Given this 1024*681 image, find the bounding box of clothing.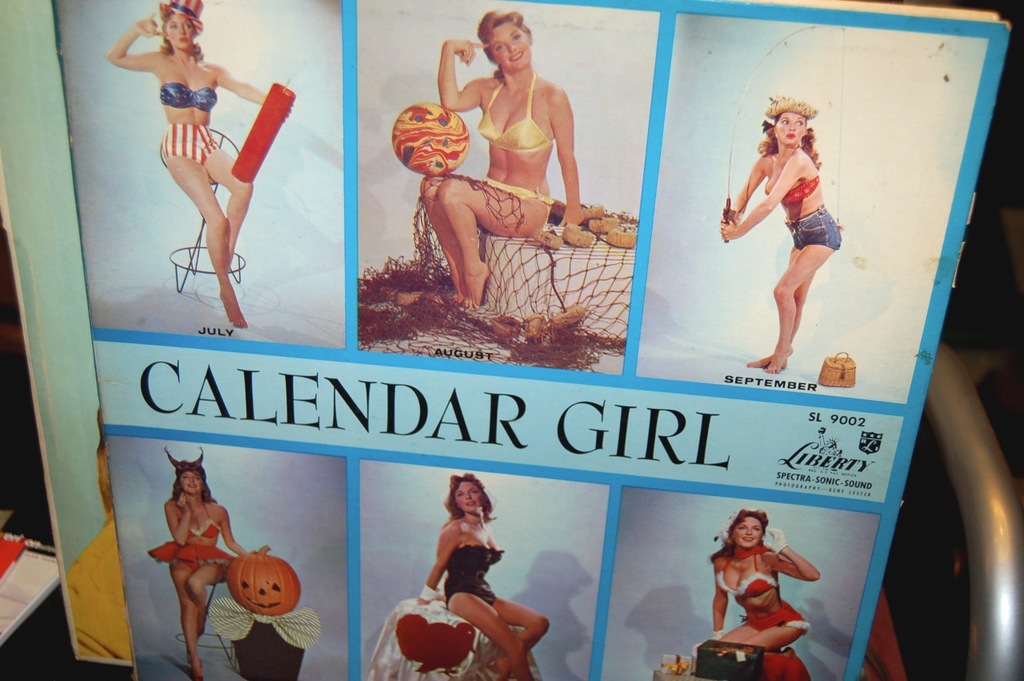
box=[150, 535, 242, 583].
